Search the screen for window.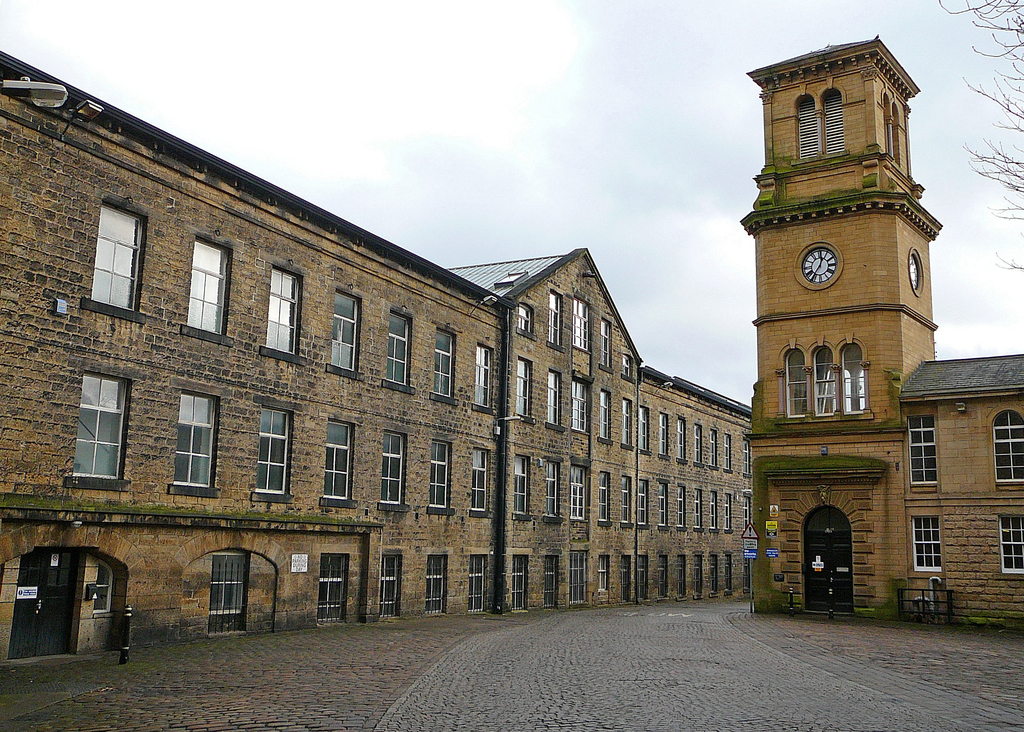
Found at [728,494,735,537].
